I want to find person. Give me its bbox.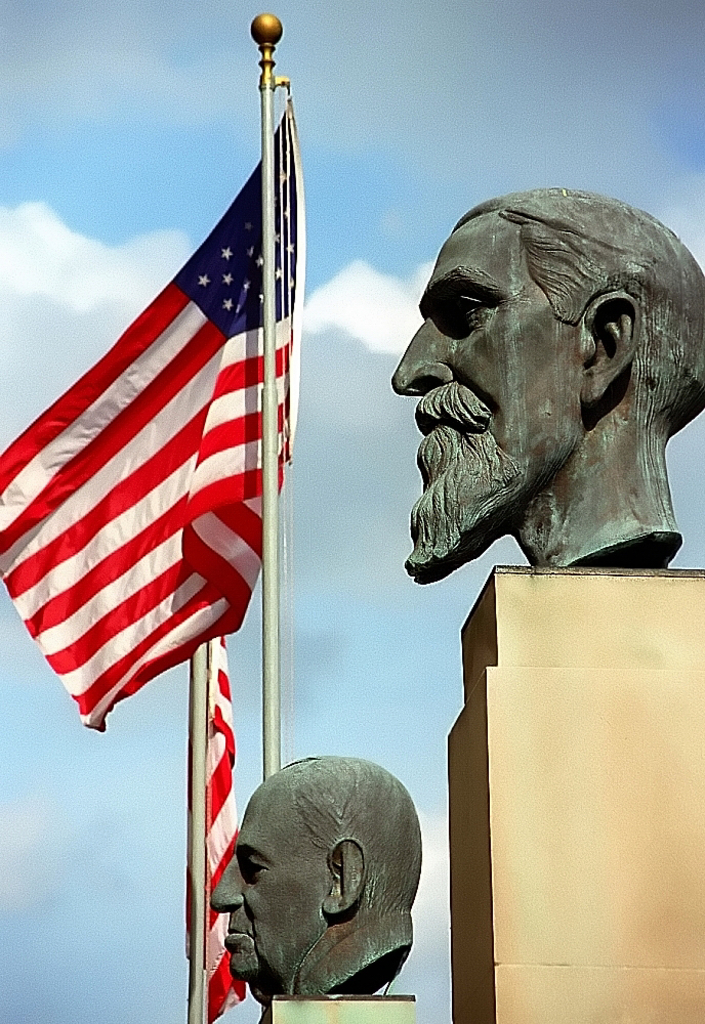
left=213, top=754, right=426, bottom=1023.
